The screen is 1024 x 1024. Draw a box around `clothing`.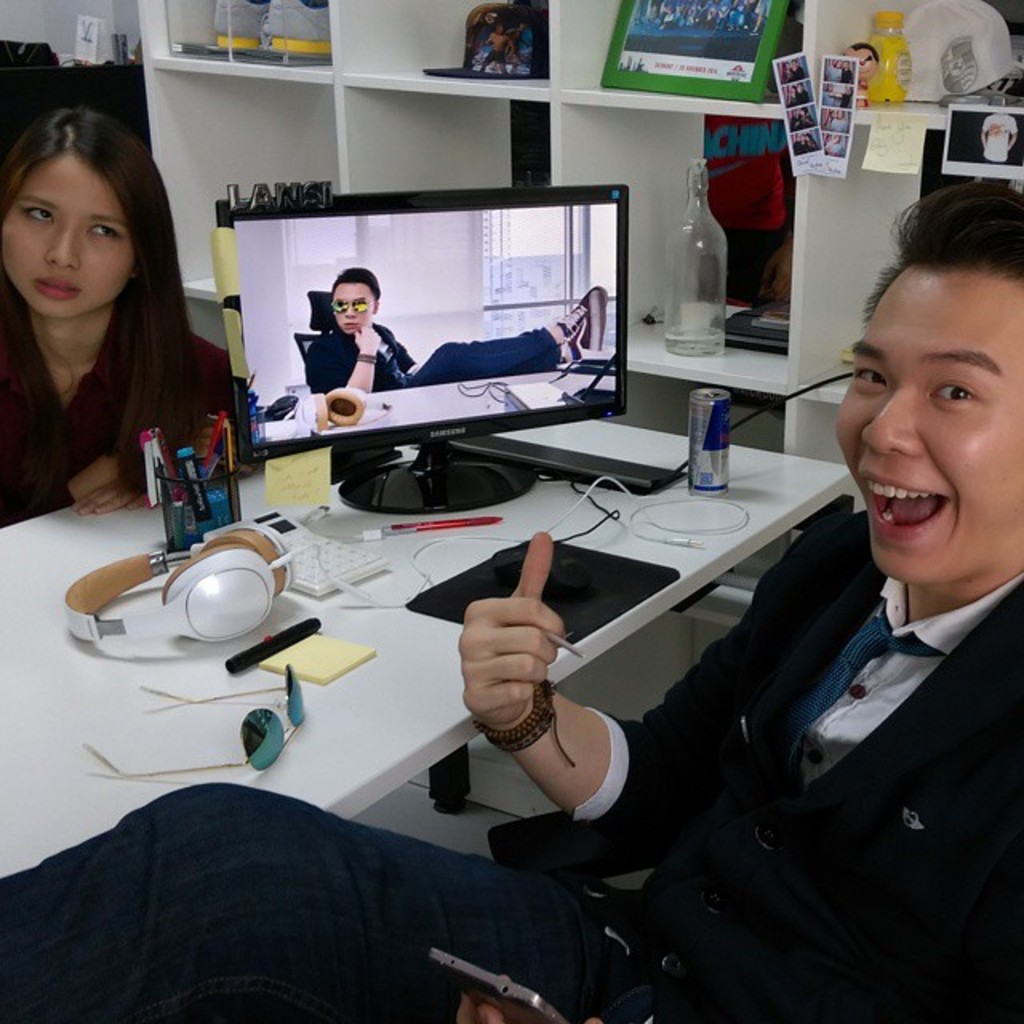
bbox=(0, 512, 1022, 1022).
